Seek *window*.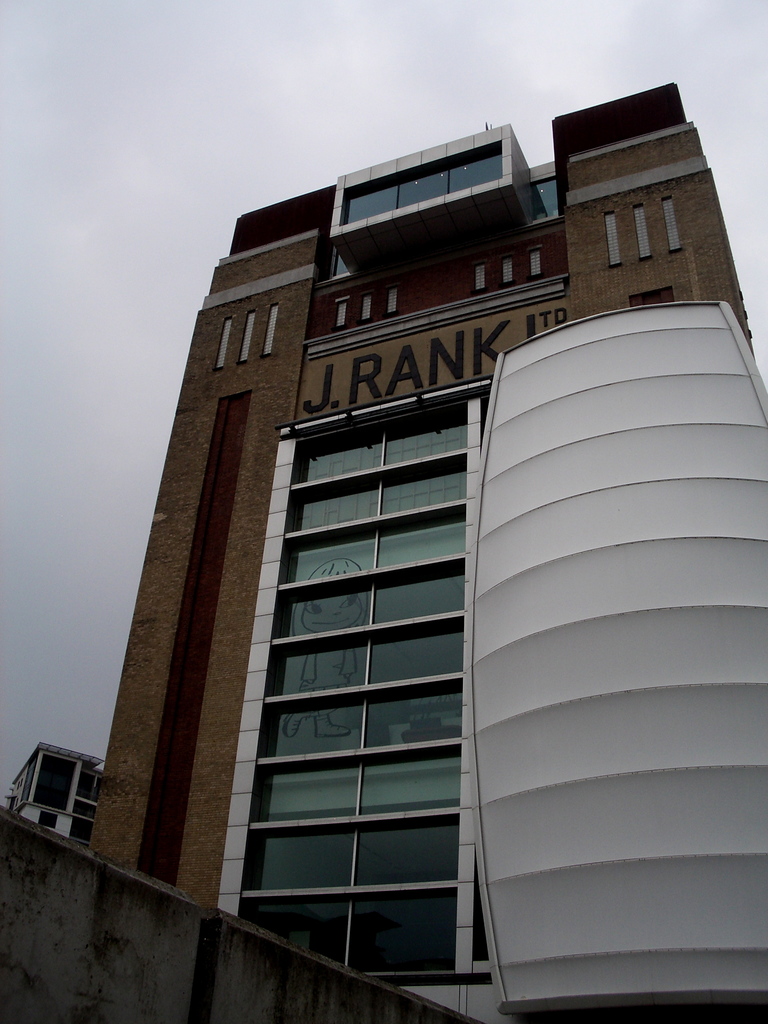
[x1=471, y1=265, x2=484, y2=292].
